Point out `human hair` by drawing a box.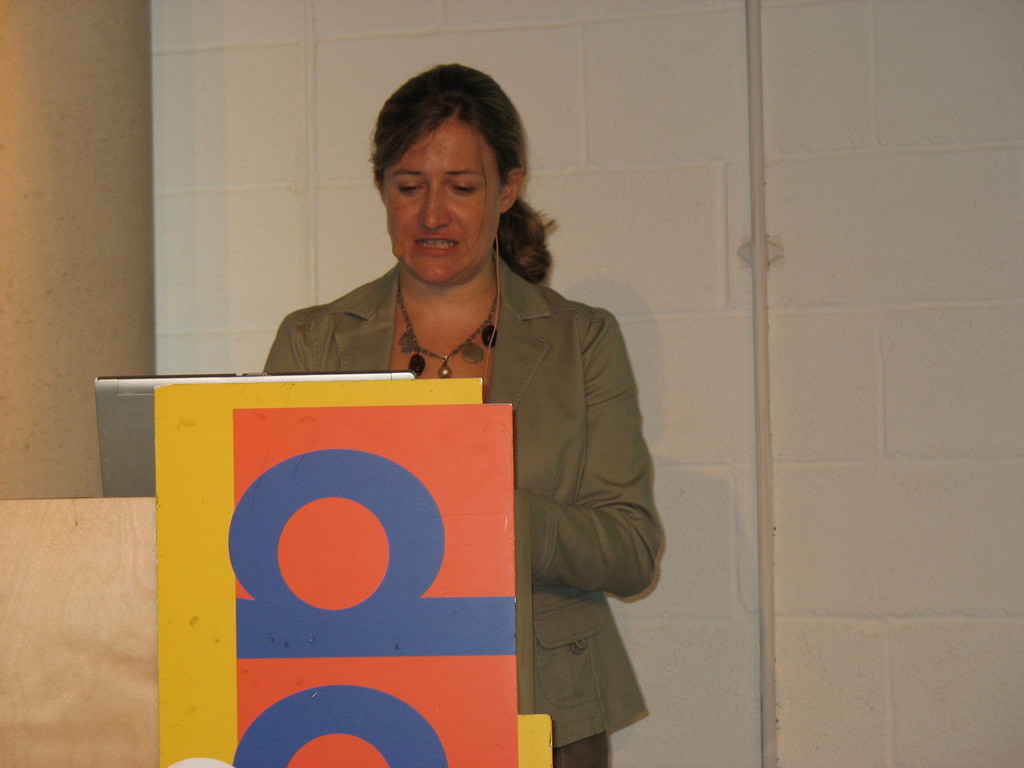
354:74:549:277.
